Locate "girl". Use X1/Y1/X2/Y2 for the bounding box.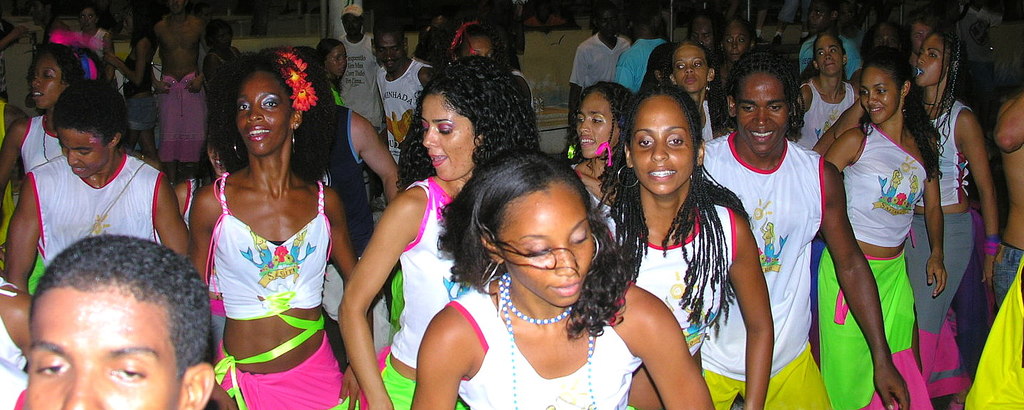
0/32/106/177.
